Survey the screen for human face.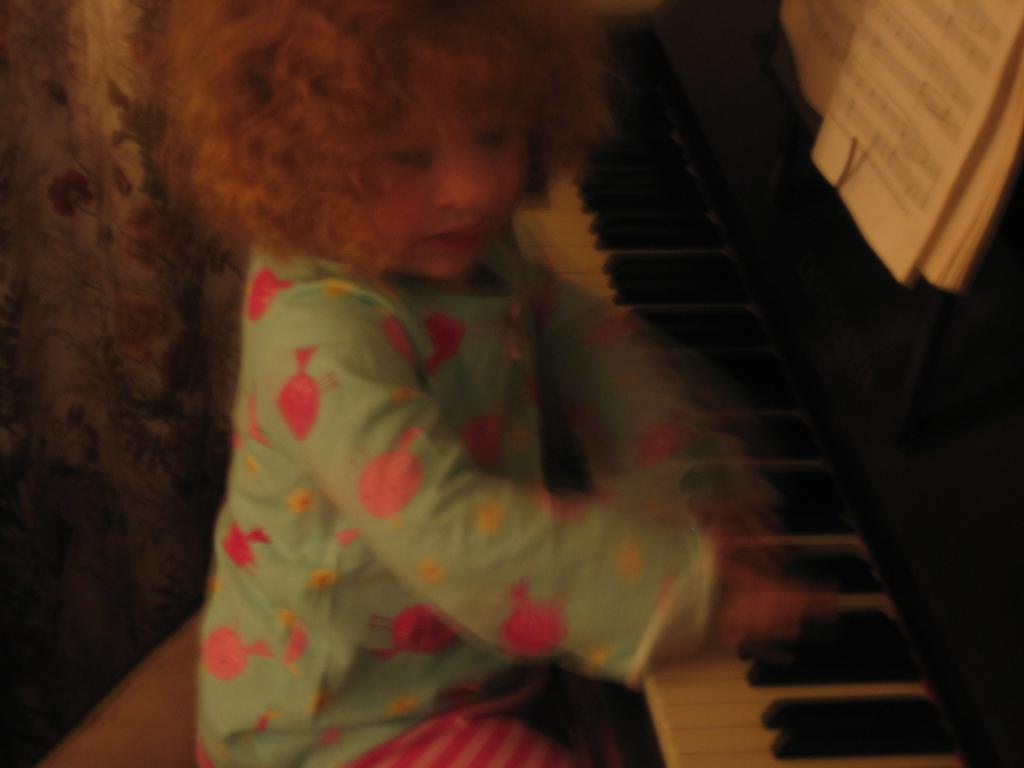
Survey found: bbox=[375, 66, 530, 278].
